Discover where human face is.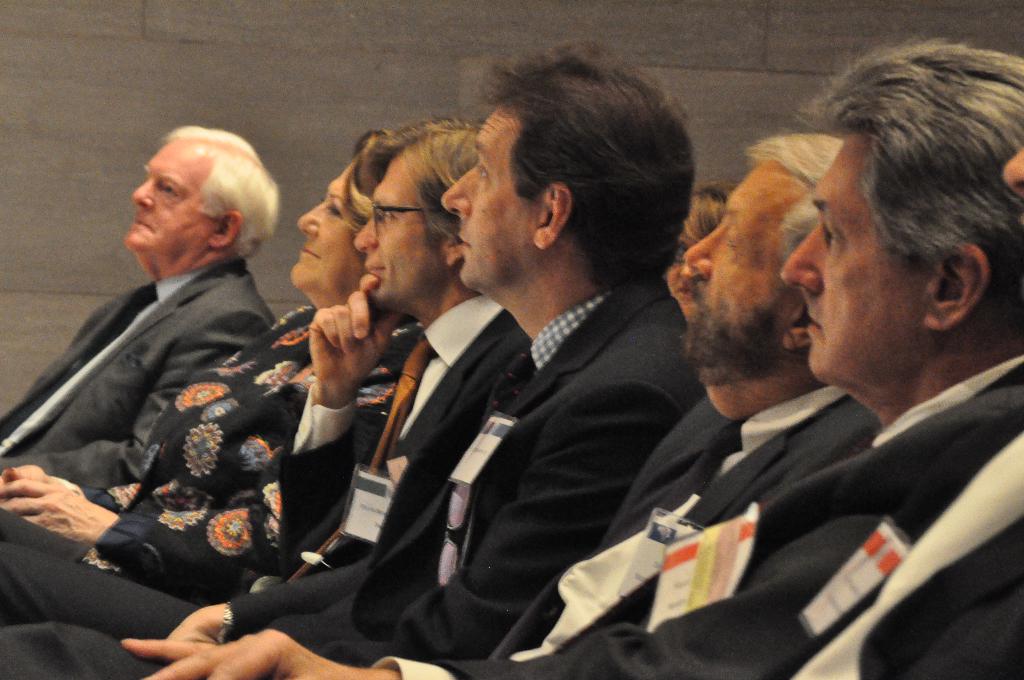
Discovered at [780, 130, 929, 380].
